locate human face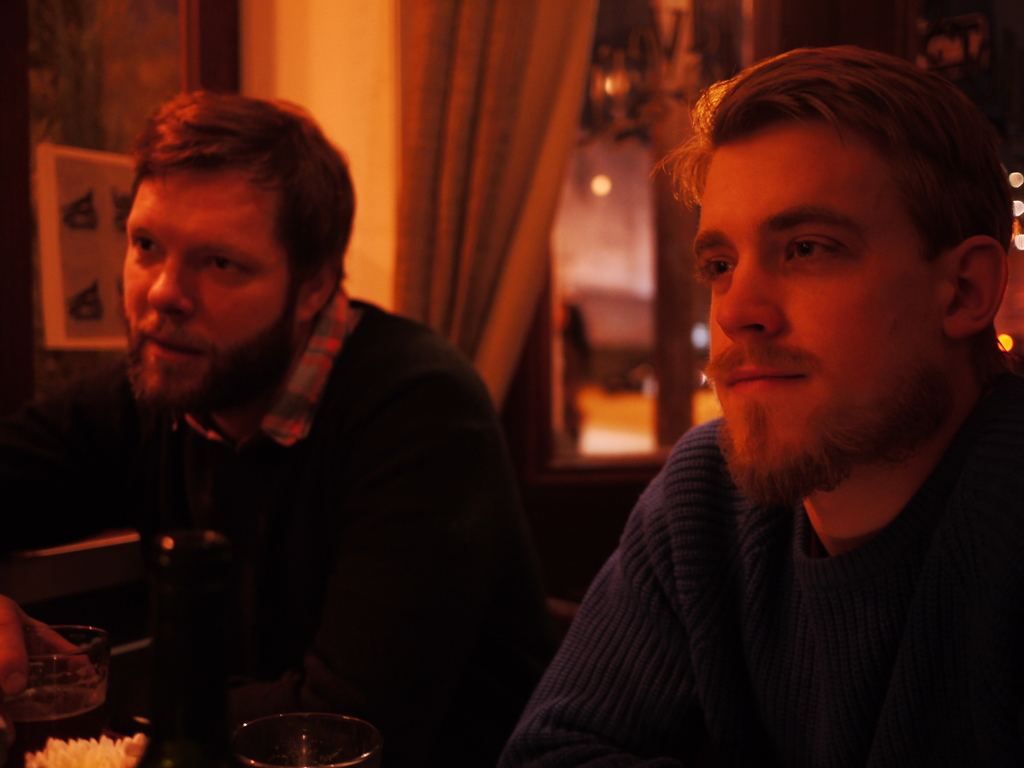
118, 162, 285, 395
